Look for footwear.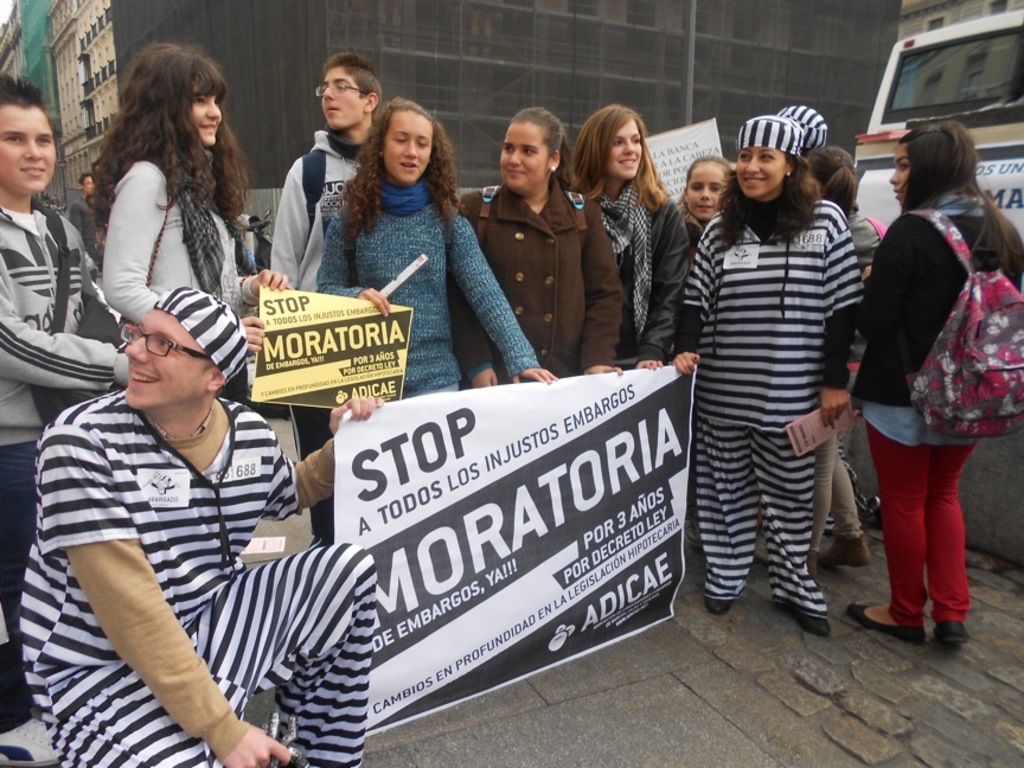
Found: bbox=[935, 622, 968, 646].
